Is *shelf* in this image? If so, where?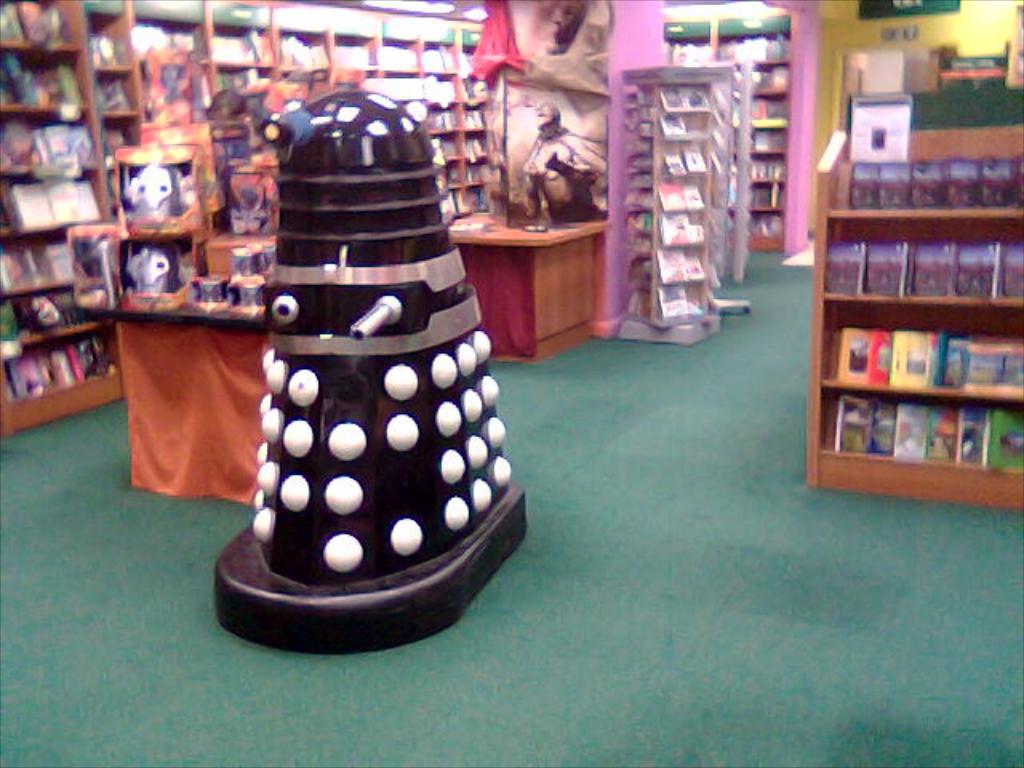
Yes, at [662,32,714,62].
